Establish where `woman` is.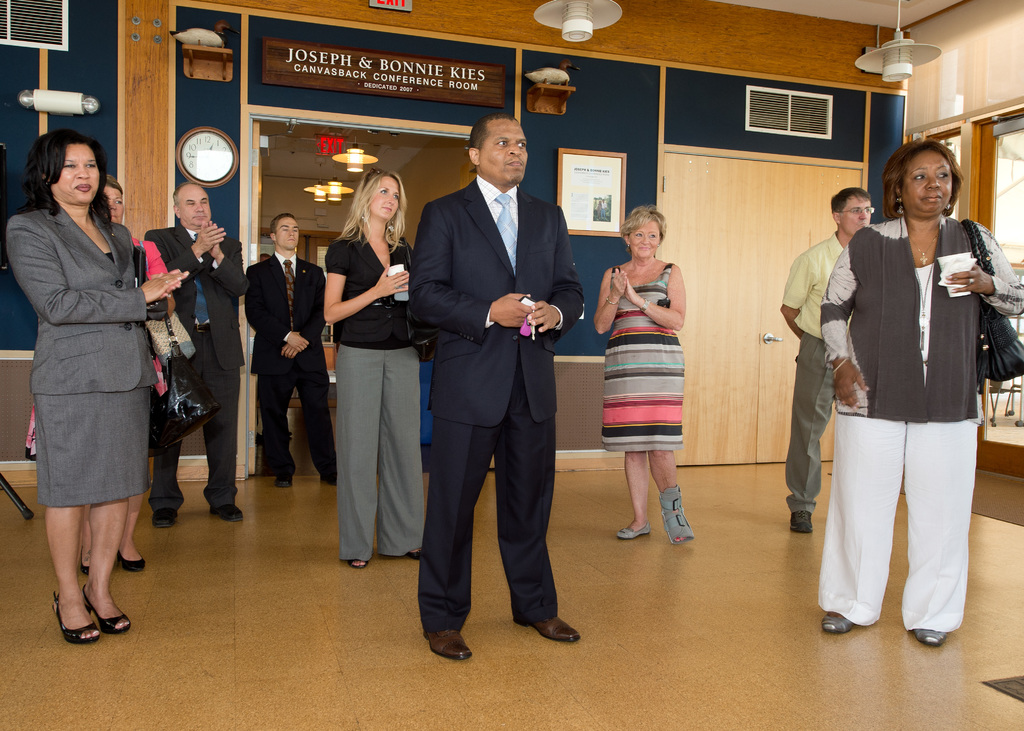
Established at (x1=81, y1=171, x2=154, y2=578).
